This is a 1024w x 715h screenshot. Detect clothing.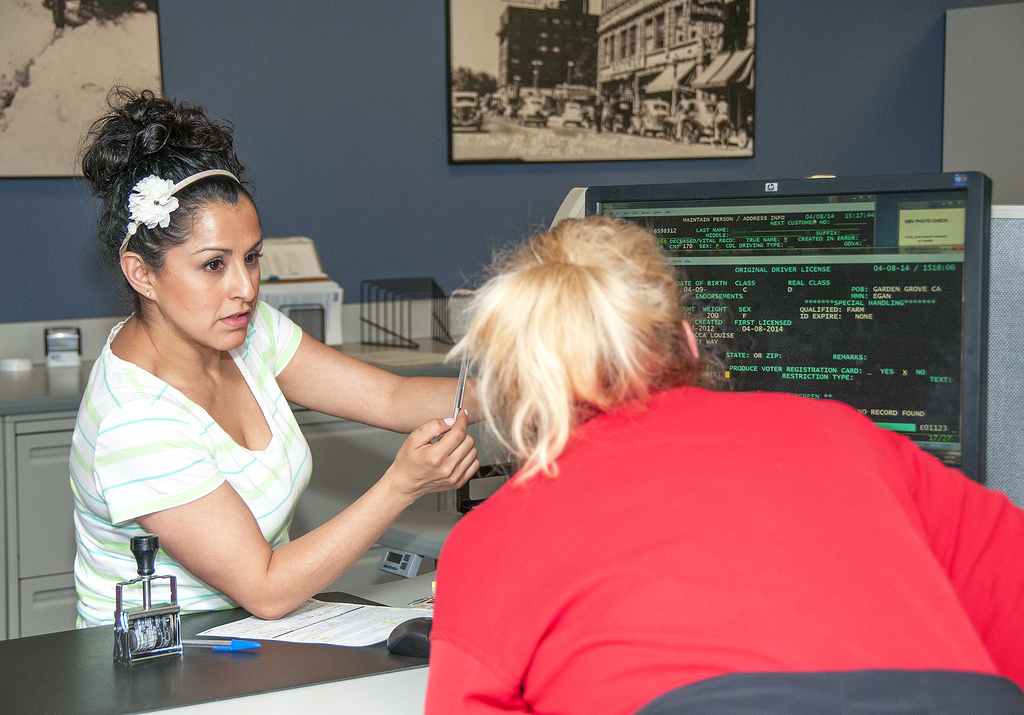
pyautogui.locateOnScreen(410, 346, 1003, 707).
